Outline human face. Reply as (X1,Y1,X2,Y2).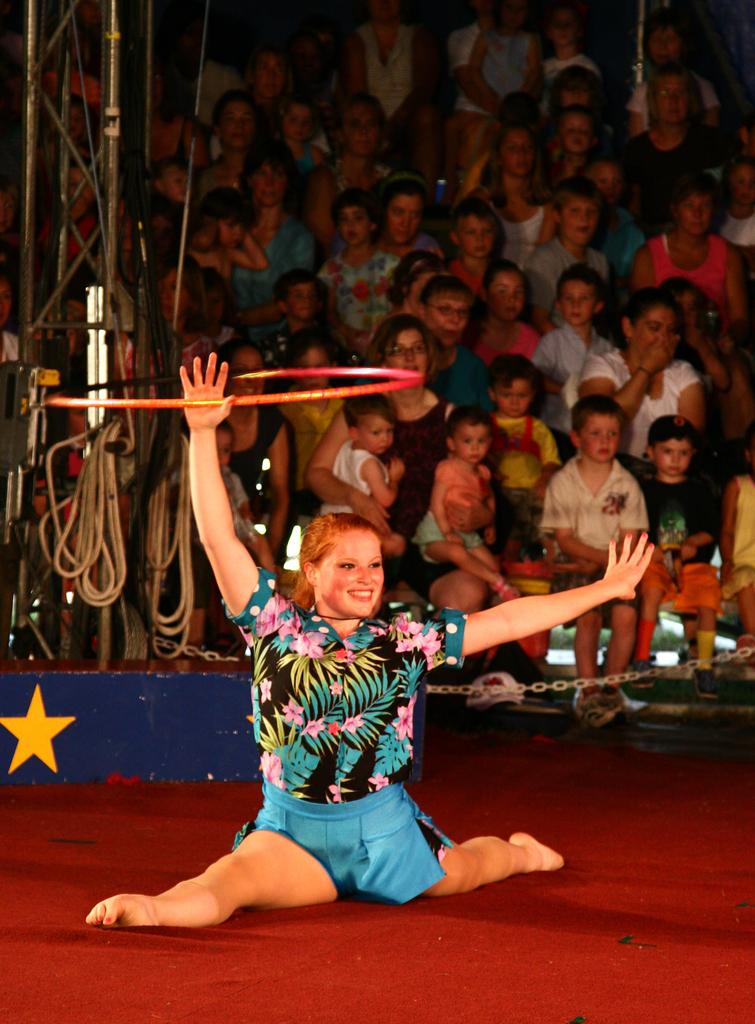
(253,56,284,97).
